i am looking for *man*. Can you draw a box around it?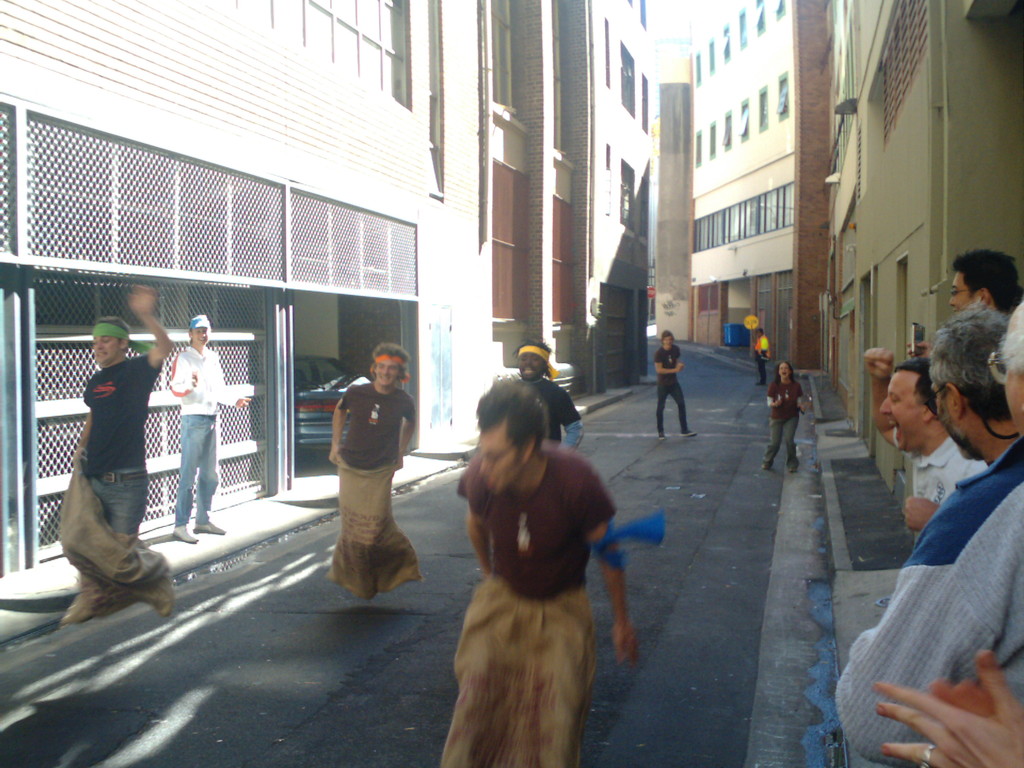
Sure, the bounding box is {"left": 328, "top": 343, "right": 416, "bottom": 594}.
